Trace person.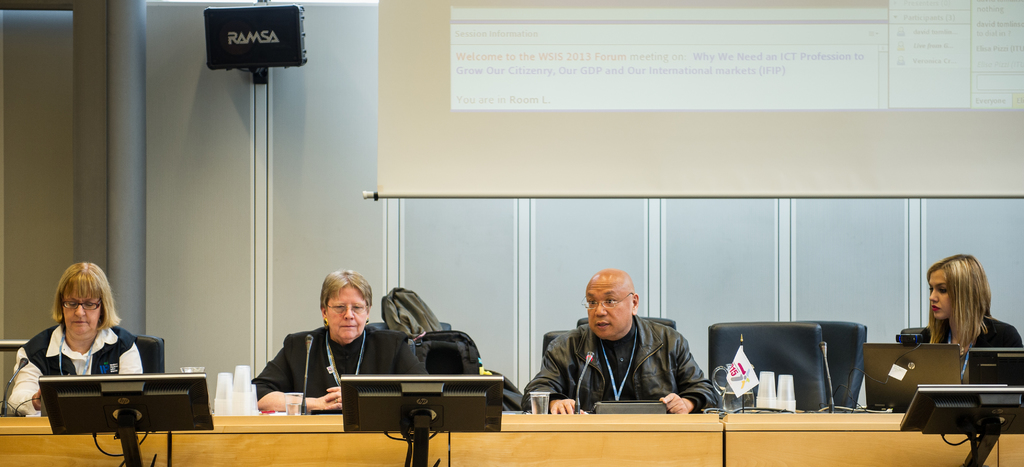
Traced to [left=250, top=269, right=428, bottom=416].
